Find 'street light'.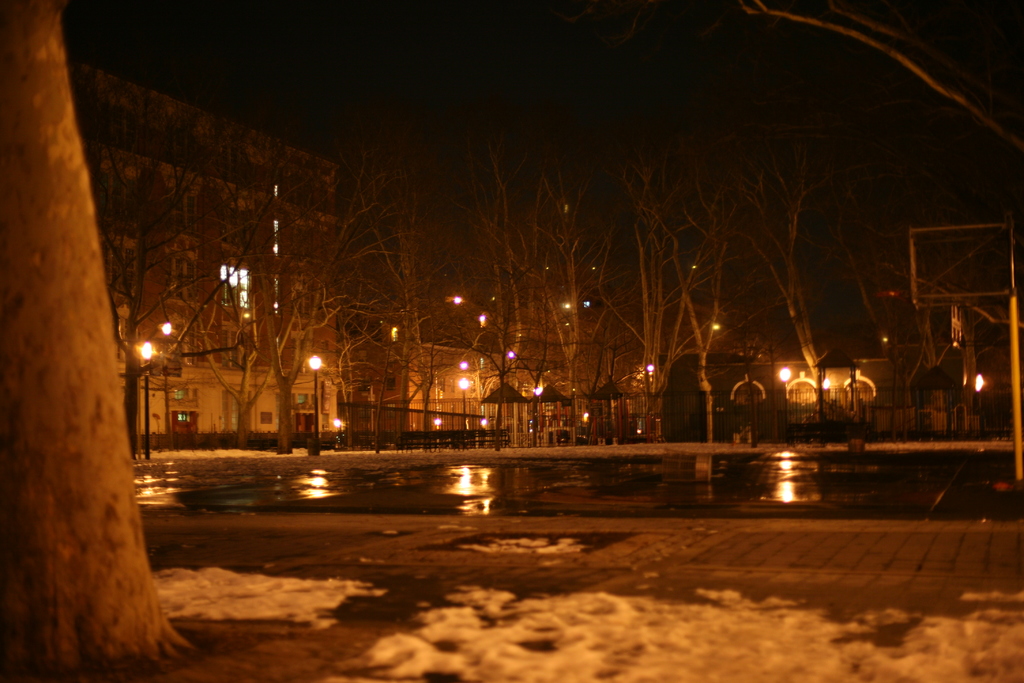
rect(429, 358, 468, 439).
